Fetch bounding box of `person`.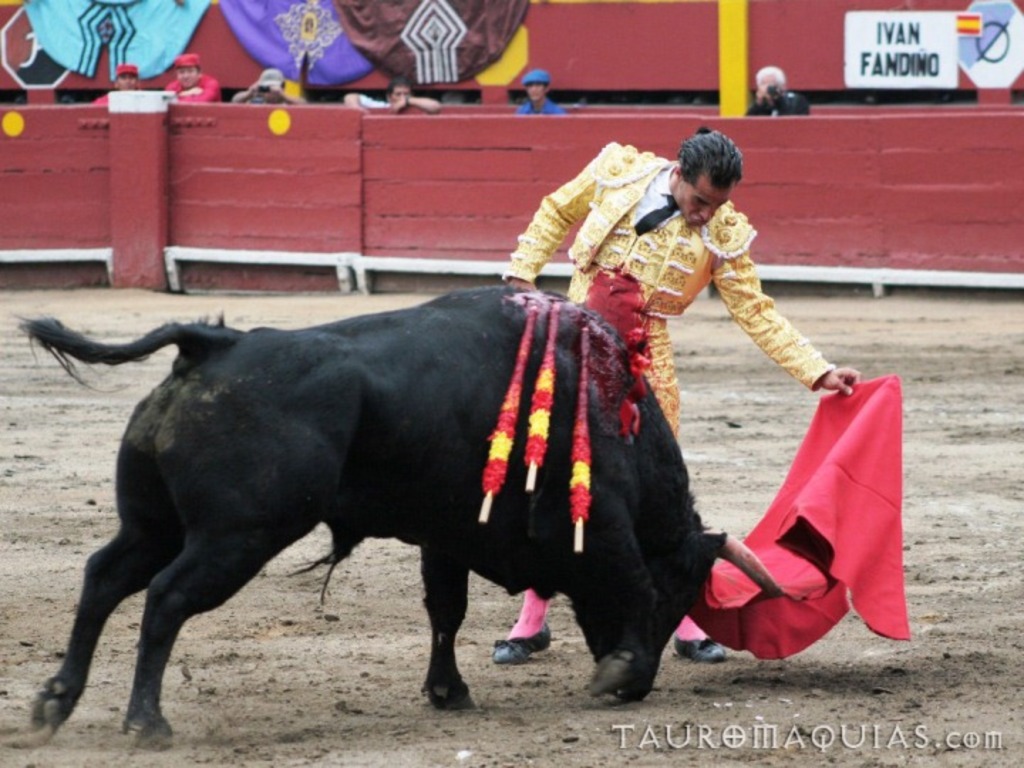
Bbox: locate(164, 54, 223, 108).
